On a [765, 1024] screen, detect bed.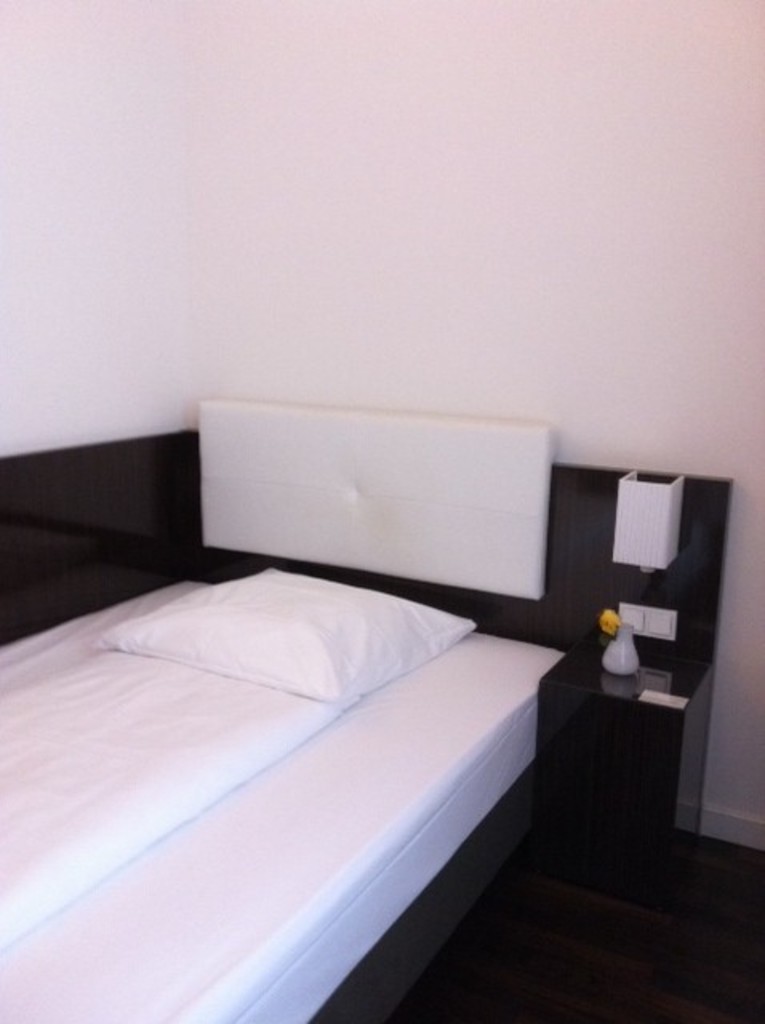
[0, 398, 741, 1022].
